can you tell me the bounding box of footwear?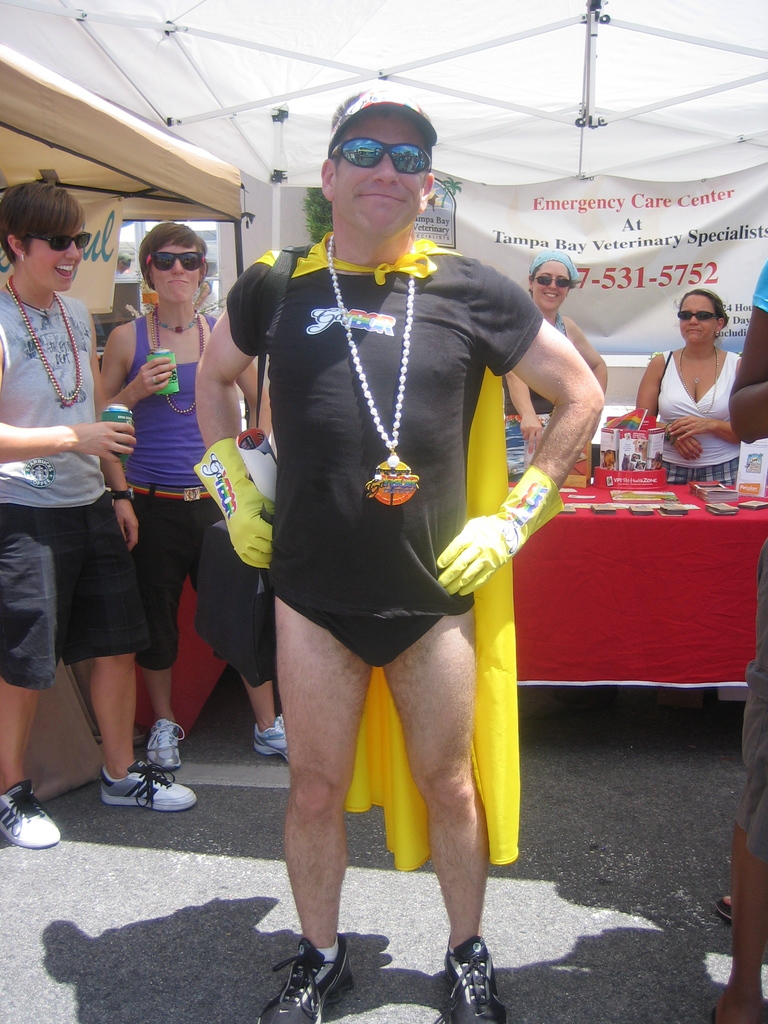
locate(143, 719, 188, 774).
